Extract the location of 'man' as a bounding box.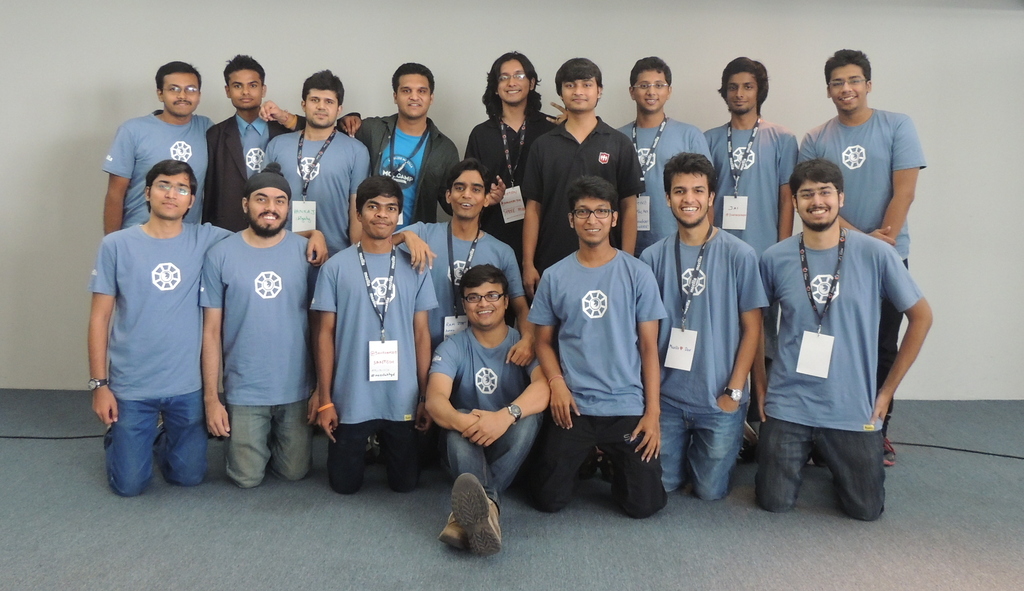
<region>196, 175, 322, 485</region>.
